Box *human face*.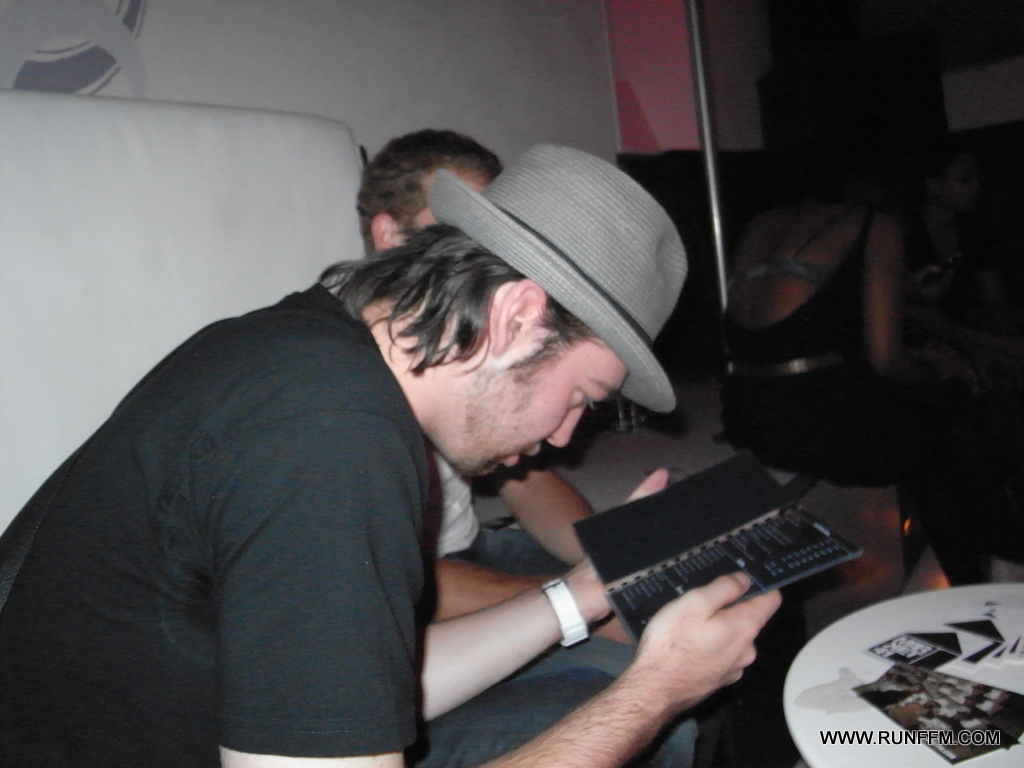
bbox(418, 169, 489, 229).
